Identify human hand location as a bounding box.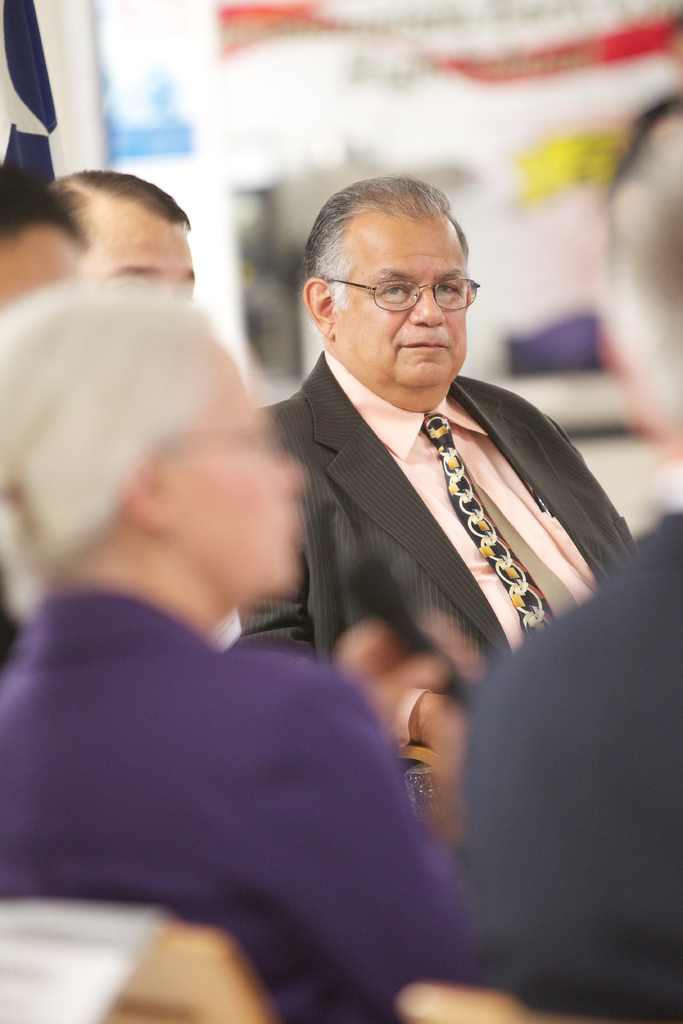
423, 698, 473, 813.
